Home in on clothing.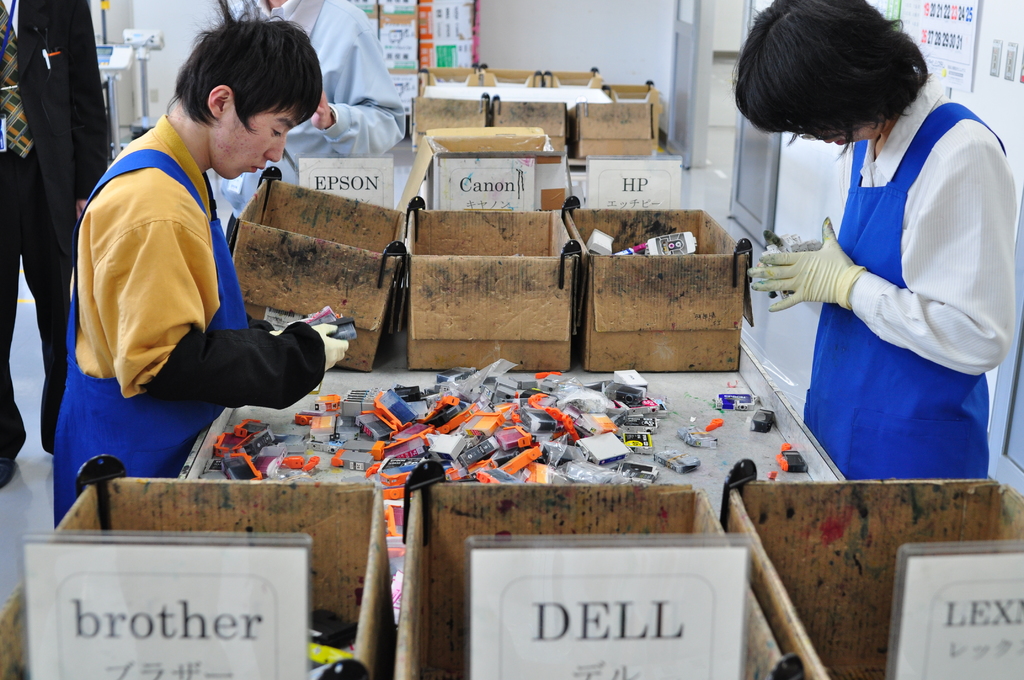
Homed in at Rect(13, 0, 113, 264).
